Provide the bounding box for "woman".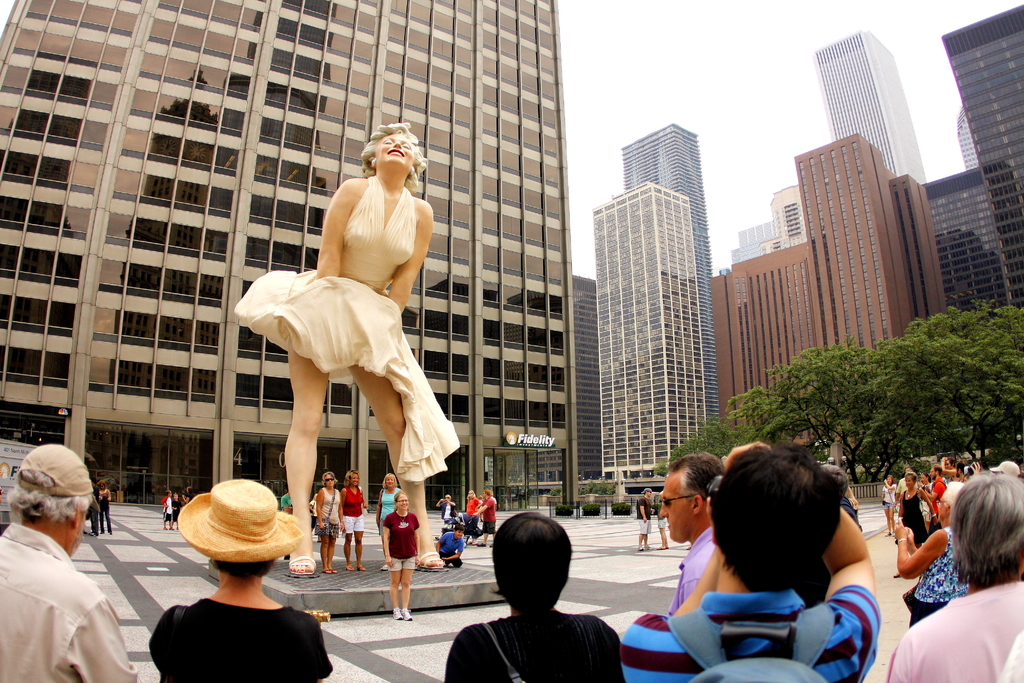
box(892, 474, 938, 577).
